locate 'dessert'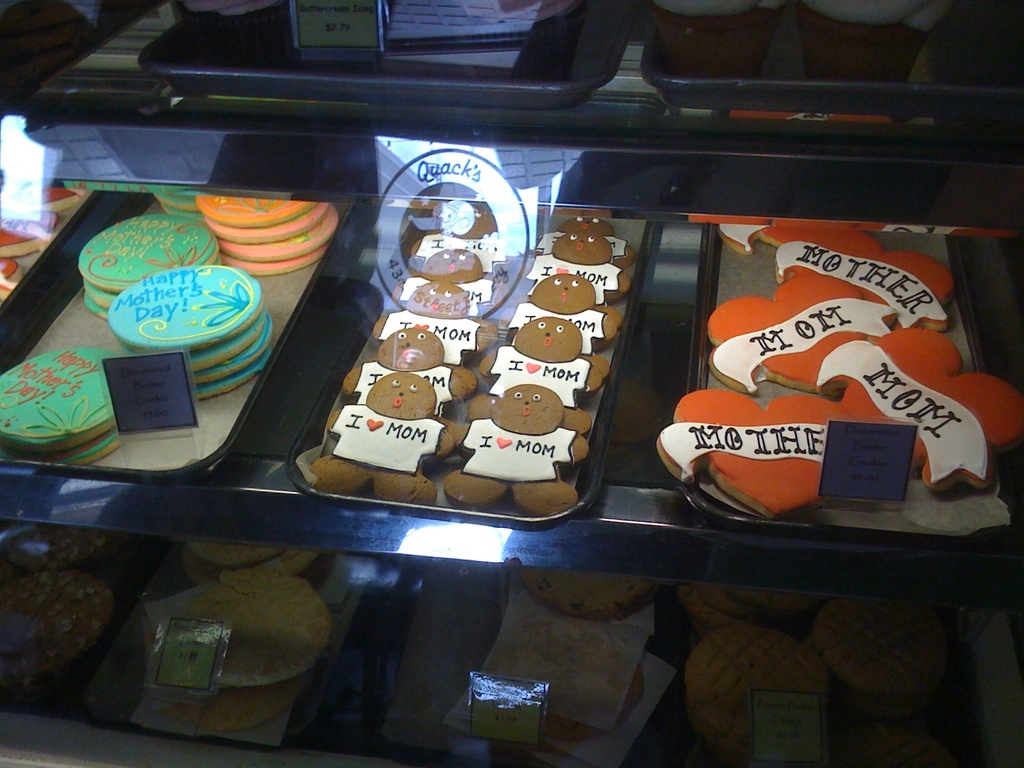
74,213,241,325
